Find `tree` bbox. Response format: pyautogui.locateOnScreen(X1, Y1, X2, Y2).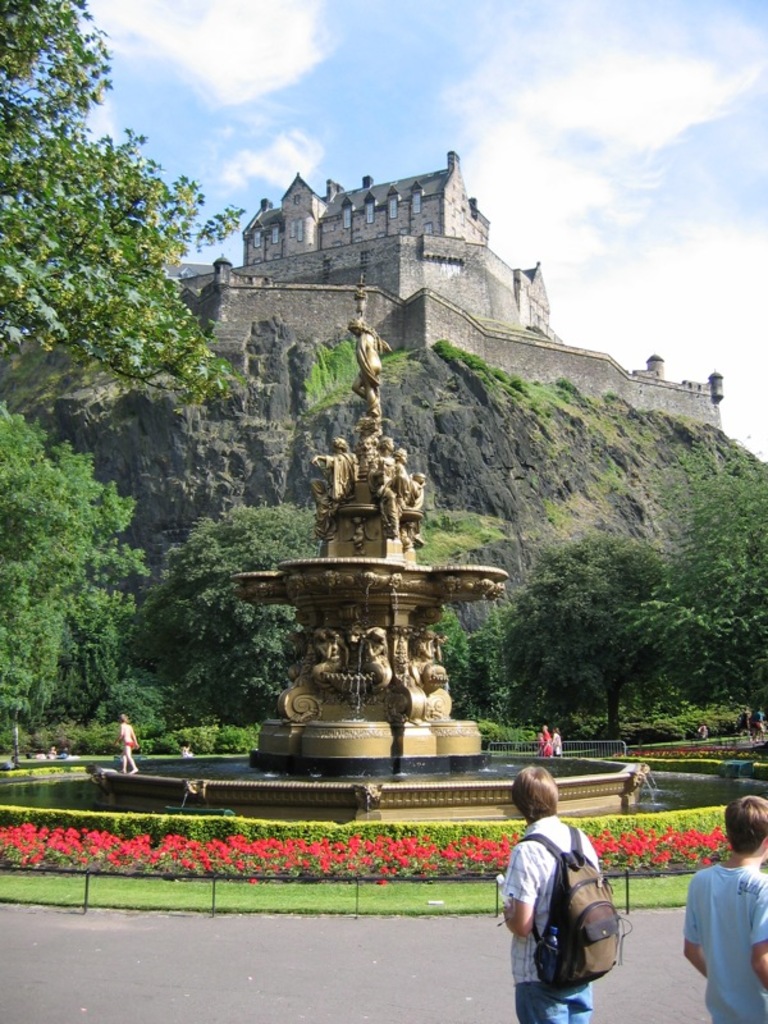
pyautogui.locateOnScreen(636, 454, 764, 733).
